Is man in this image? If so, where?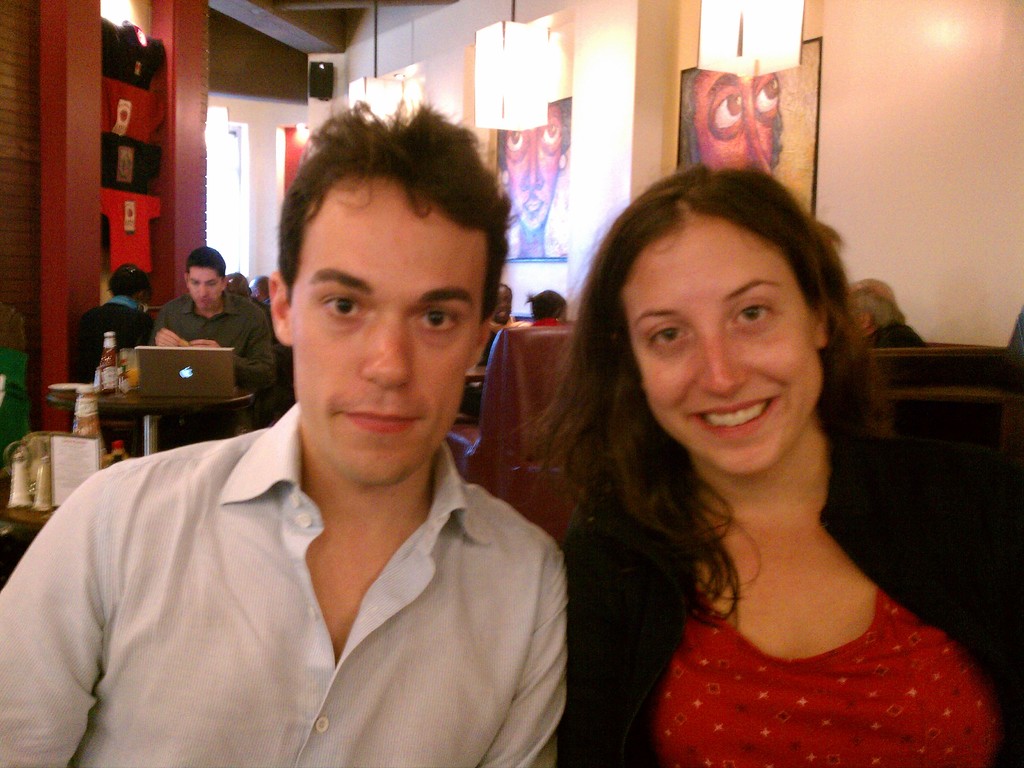
Yes, at box=[70, 264, 163, 390].
